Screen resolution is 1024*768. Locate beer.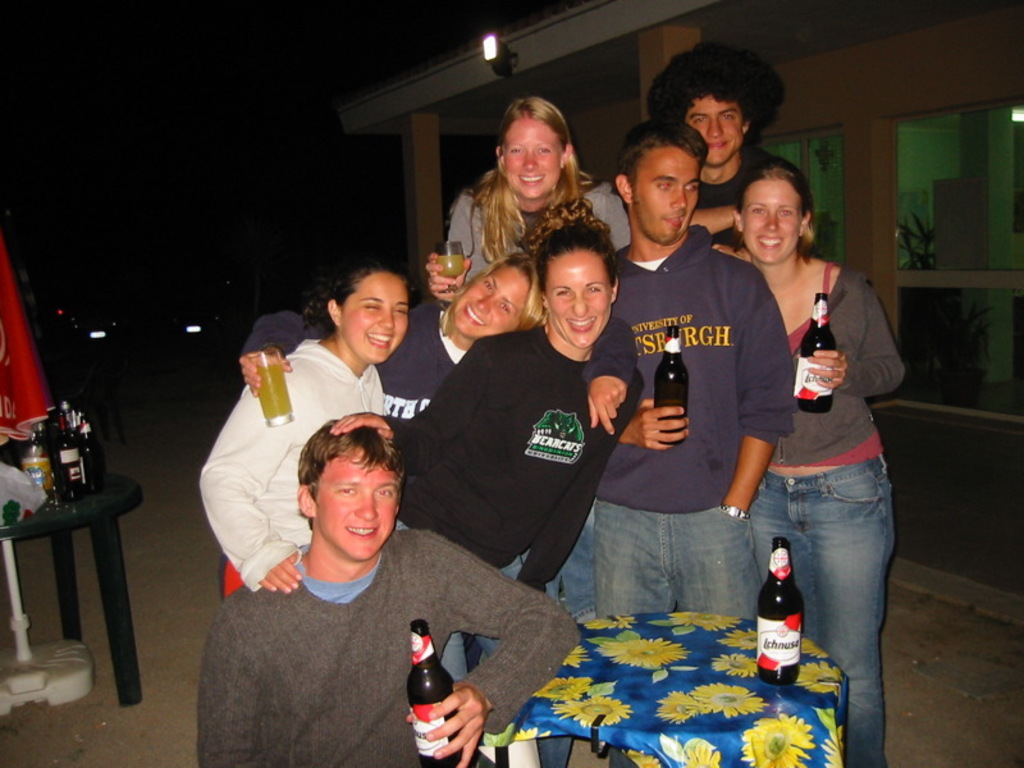
bbox(402, 620, 458, 767).
